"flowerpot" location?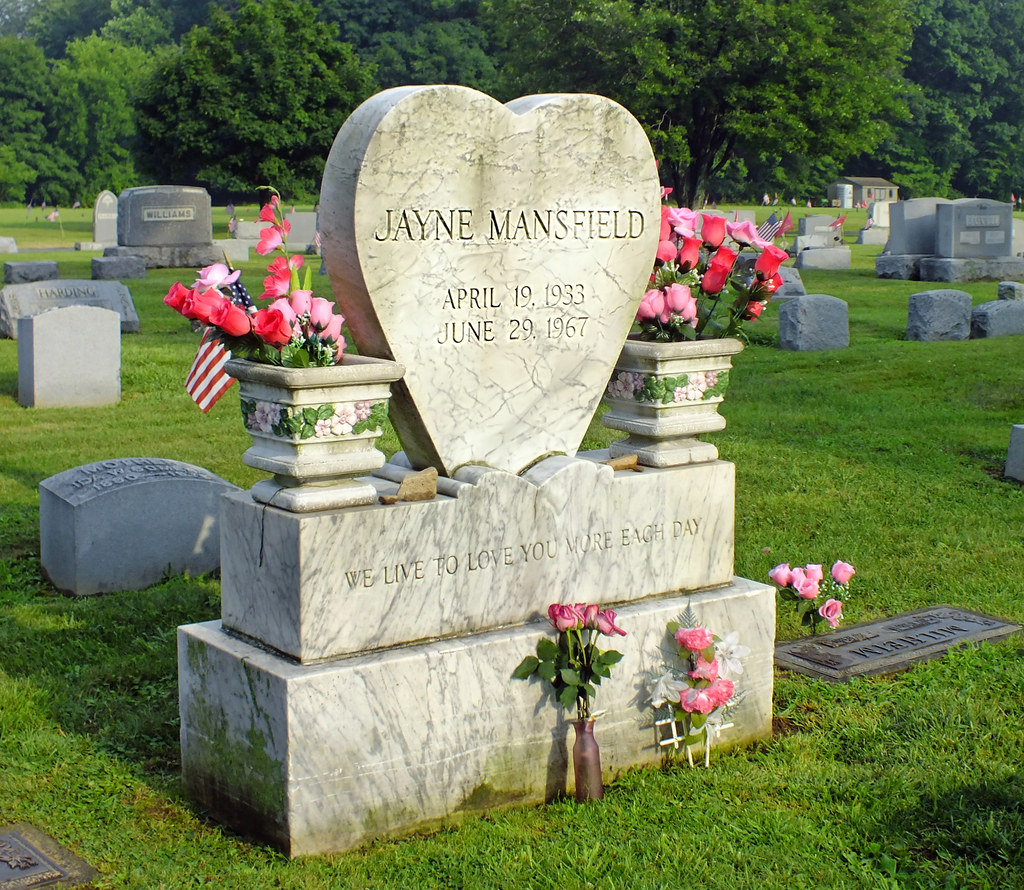
BBox(603, 339, 748, 469)
